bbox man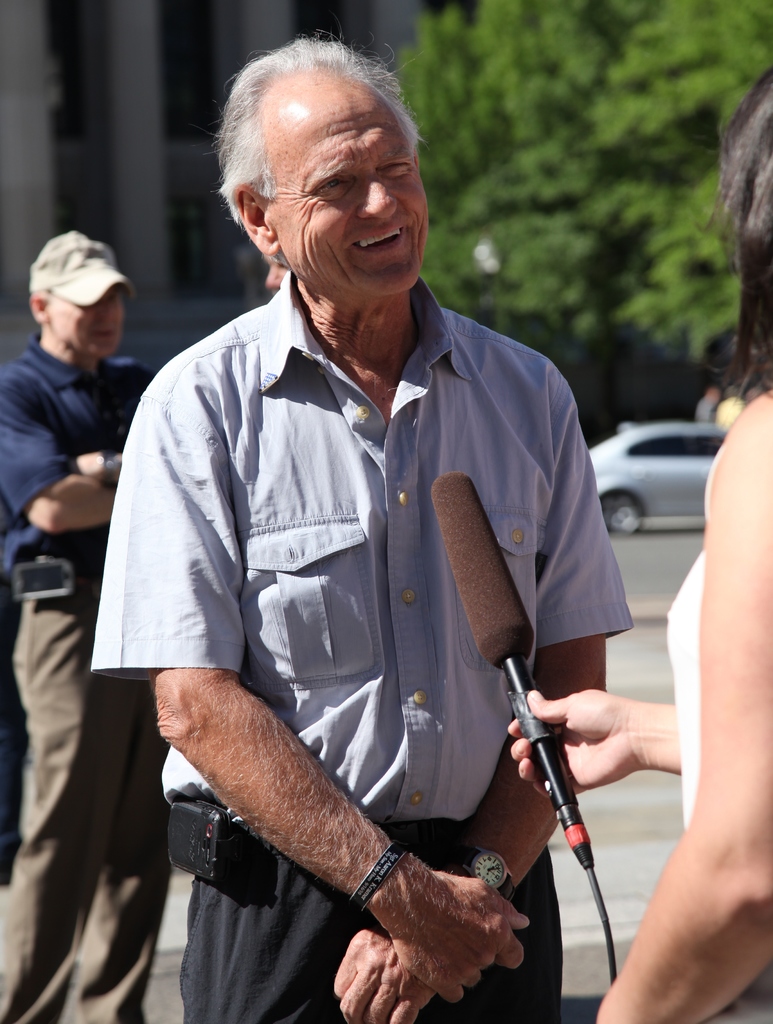
left=0, top=228, right=170, bottom=1023
